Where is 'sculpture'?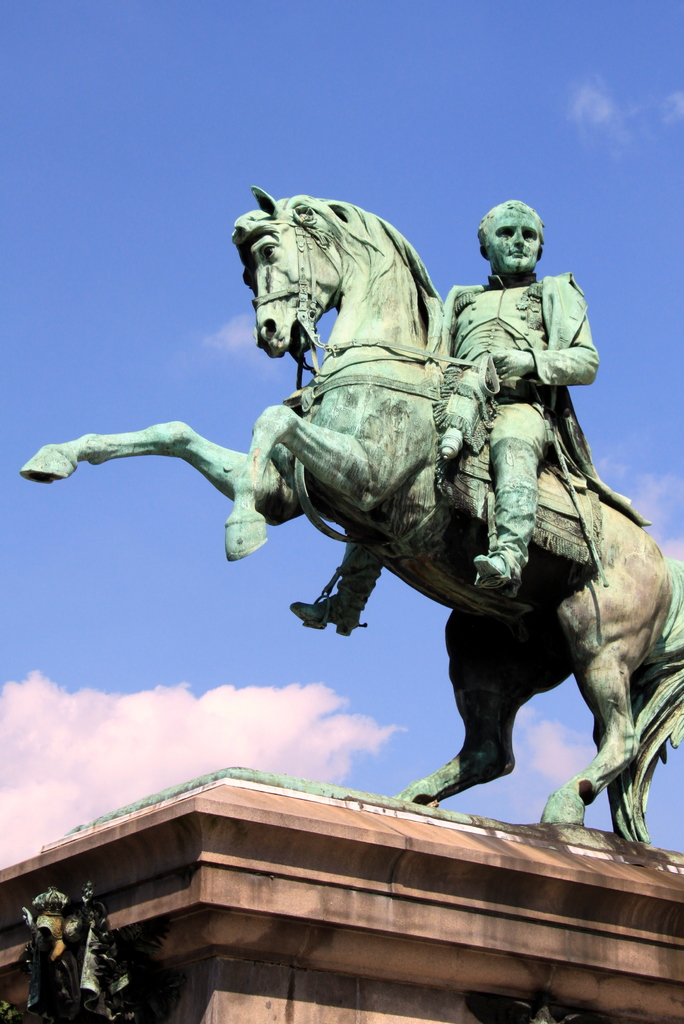
(left=15, top=167, right=683, bottom=883).
